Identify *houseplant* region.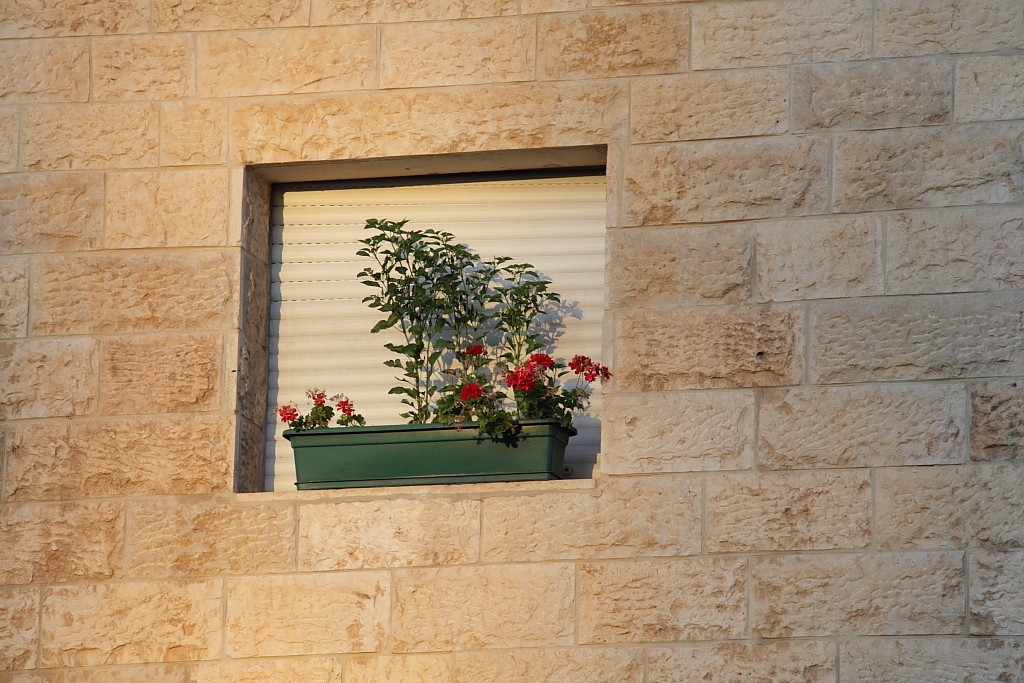
Region: x1=264 y1=208 x2=615 y2=494.
